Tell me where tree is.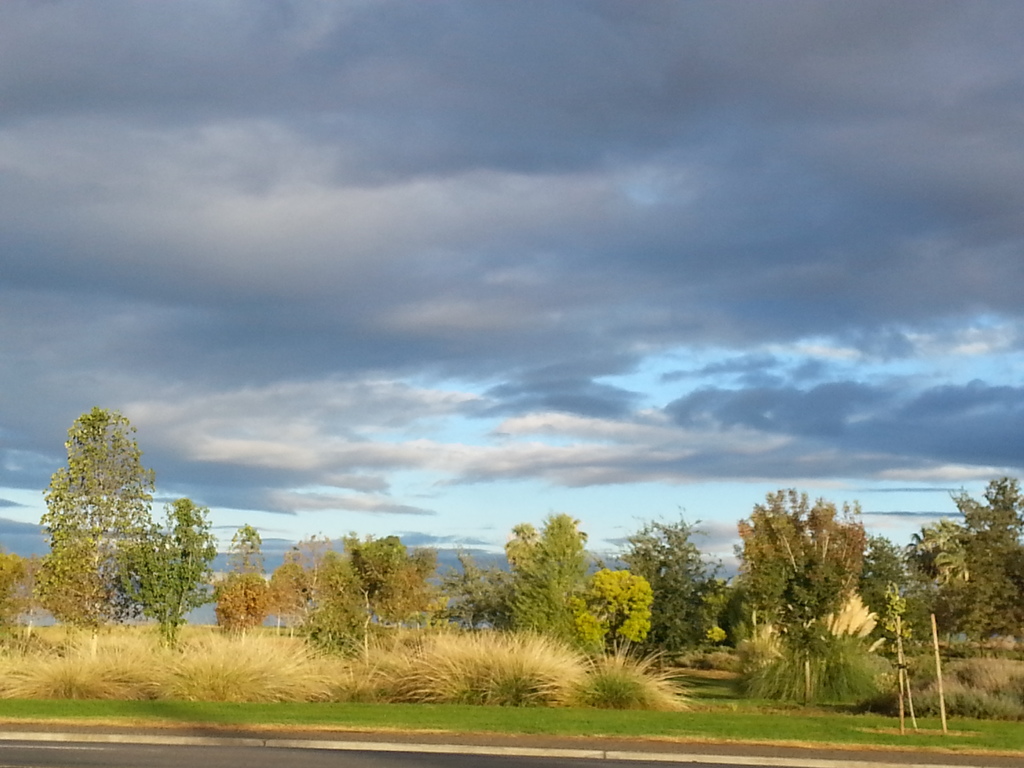
tree is at locate(303, 556, 371, 659).
